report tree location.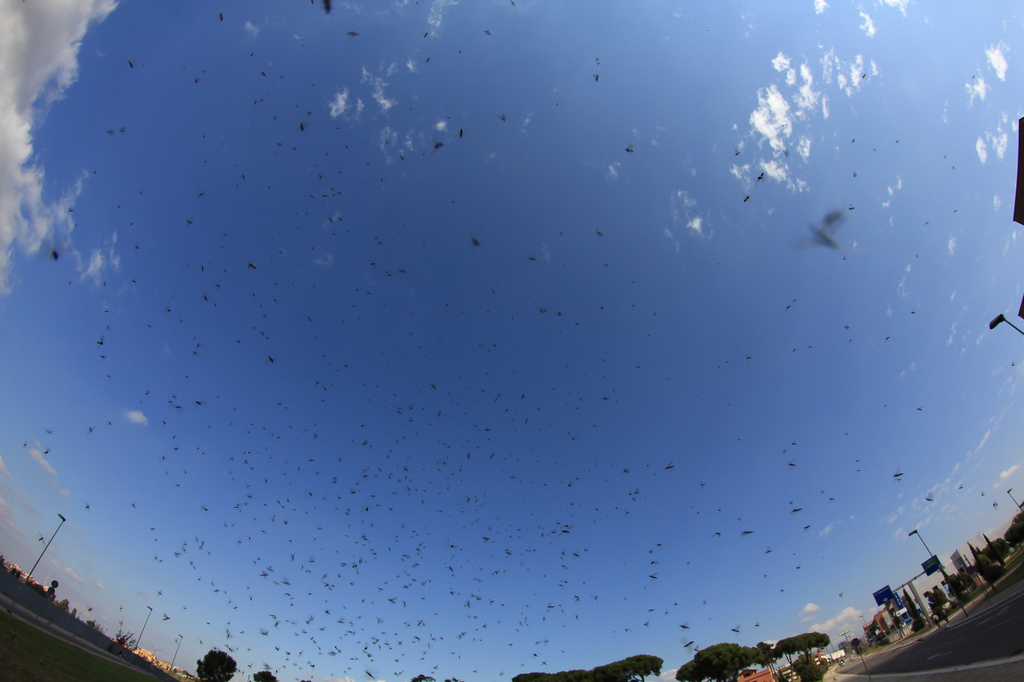
Report: (948, 571, 967, 599).
